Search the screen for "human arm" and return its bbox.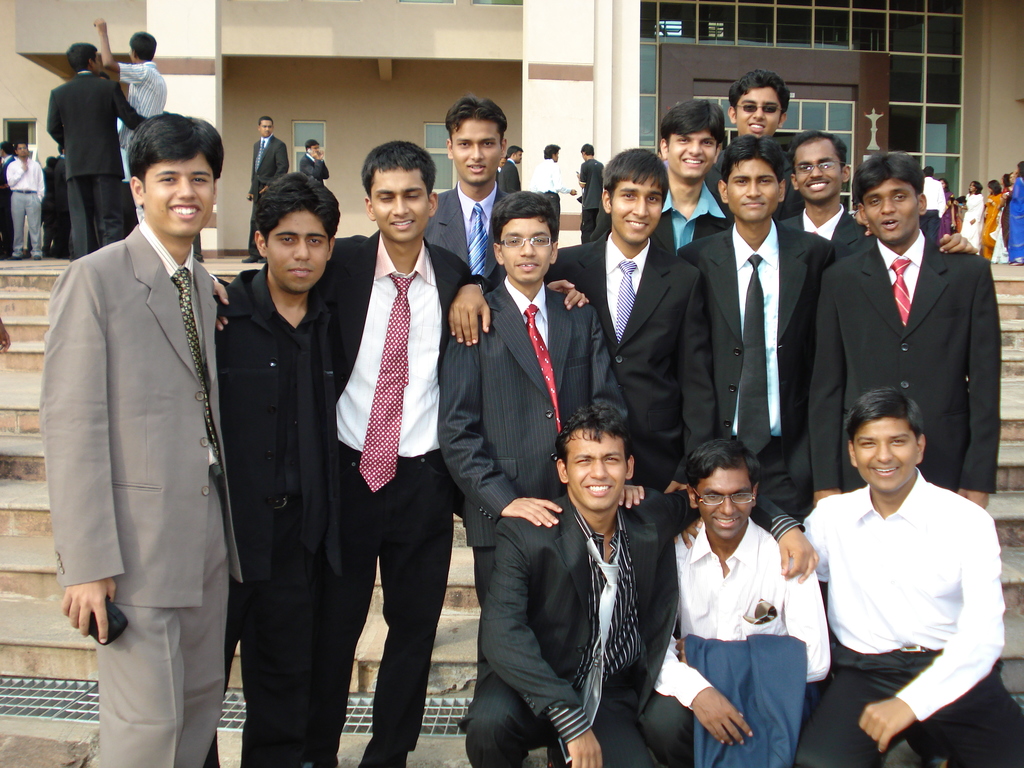
Found: 42, 281, 129, 647.
